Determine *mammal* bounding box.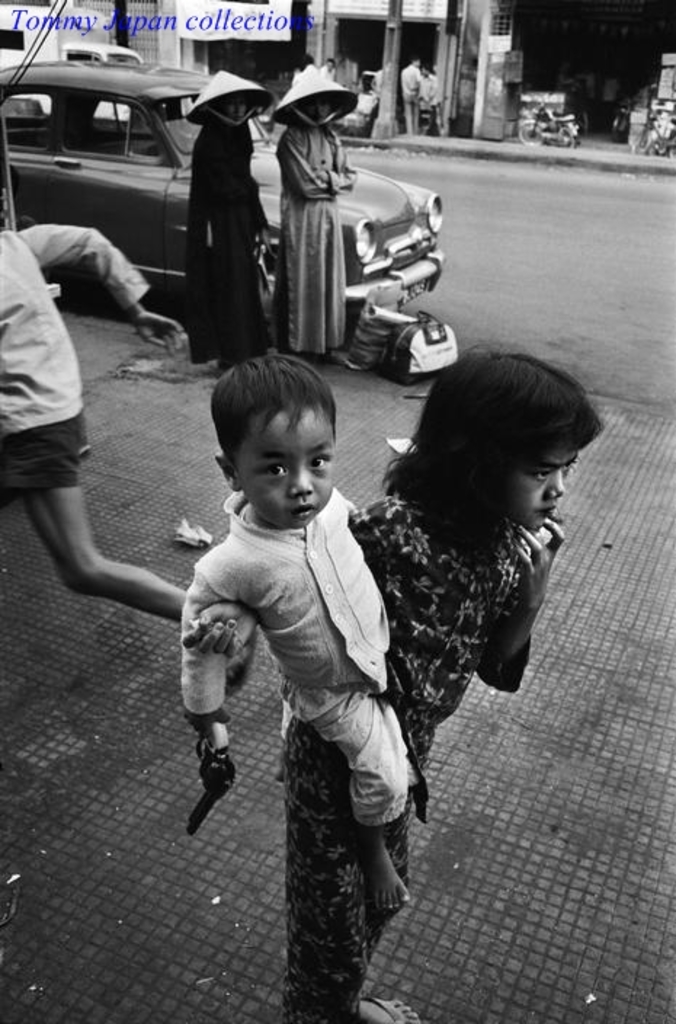
Determined: [x1=188, y1=340, x2=605, y2=1023].
